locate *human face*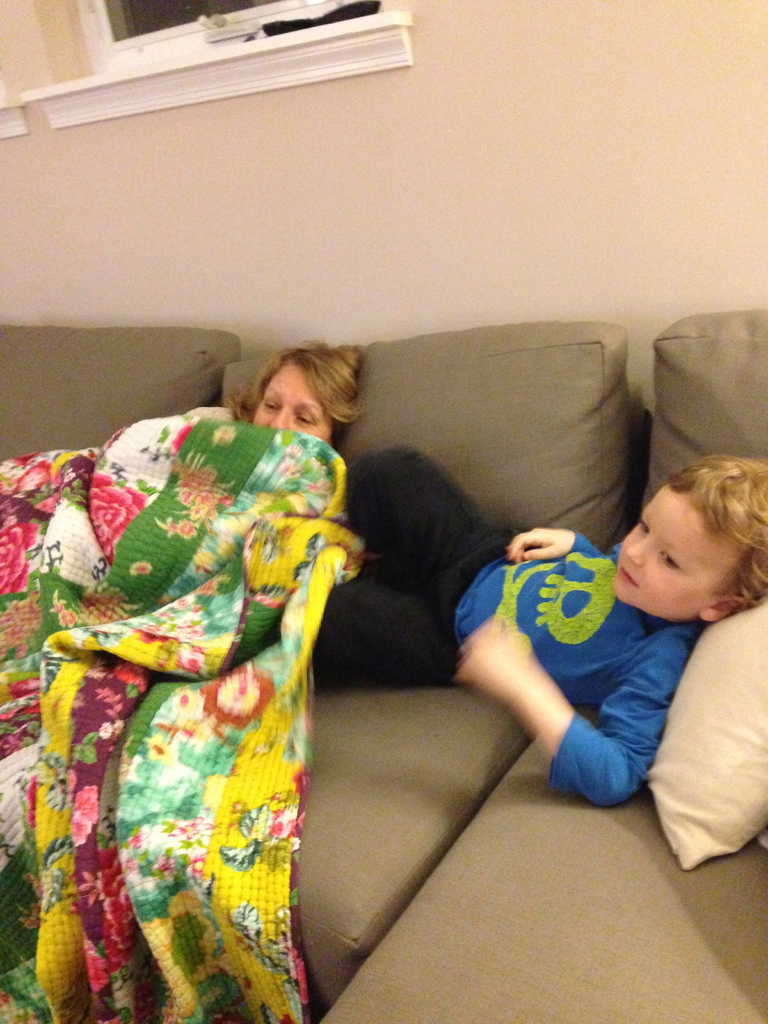
pyautogui.locateOnScreen(604, 488, 716, 614)
